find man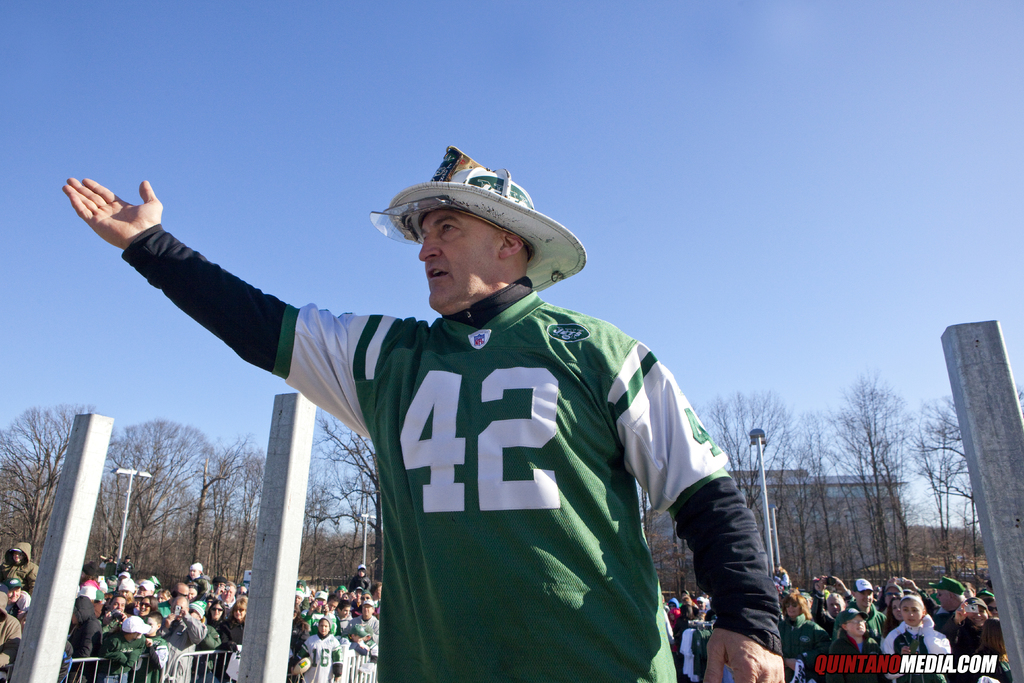
(left=903, top=575, right=966, bottom=643)
